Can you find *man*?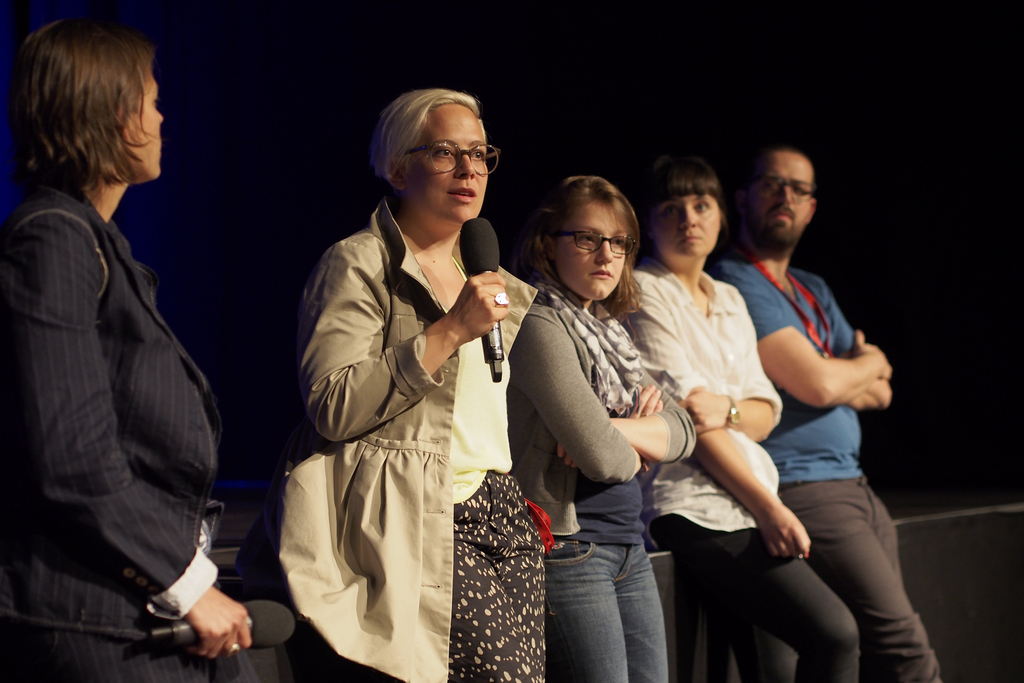
Yes, bounding box: [left=707, top=142, right=945, bottom=682].
